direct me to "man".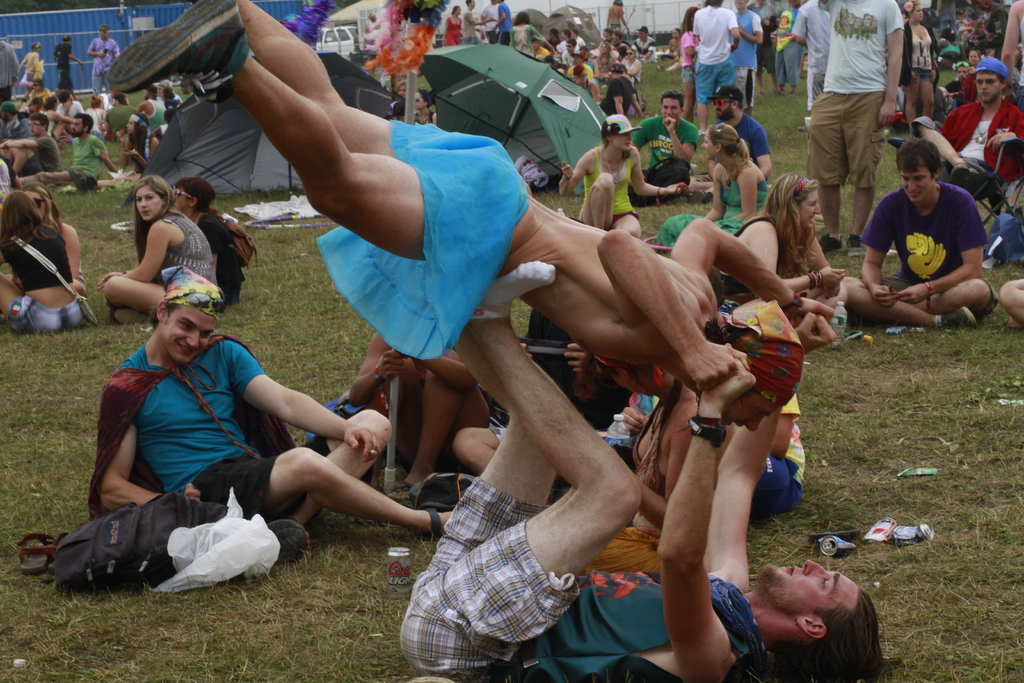
Direction: bbox=(807, 0, 916, 221).
